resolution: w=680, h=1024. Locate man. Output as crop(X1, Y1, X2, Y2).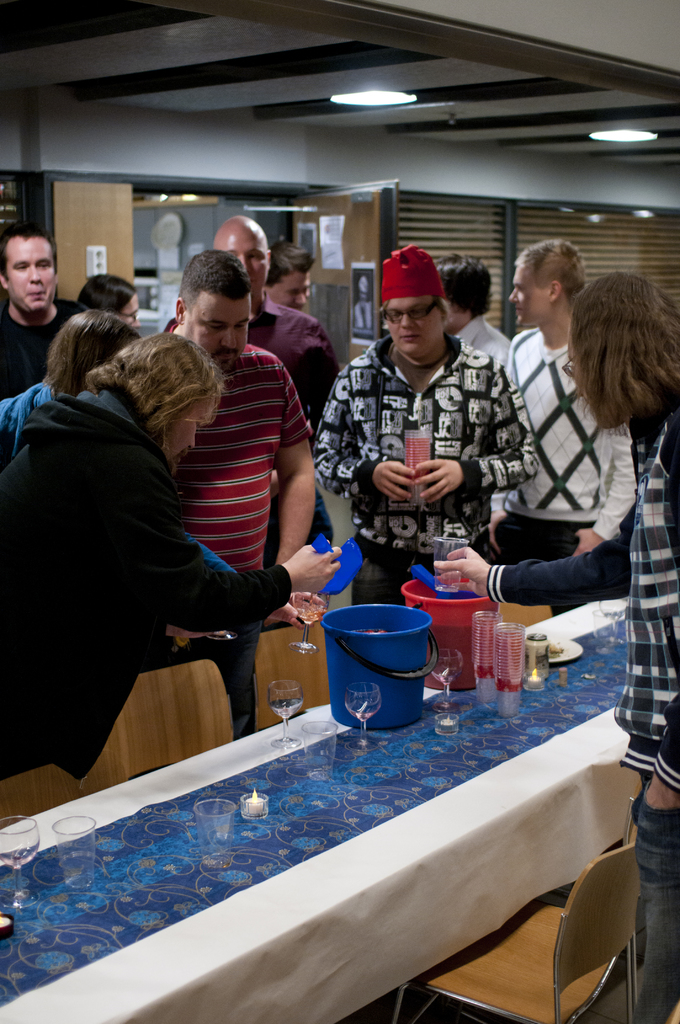
crop(306, 242, 546, 604).
